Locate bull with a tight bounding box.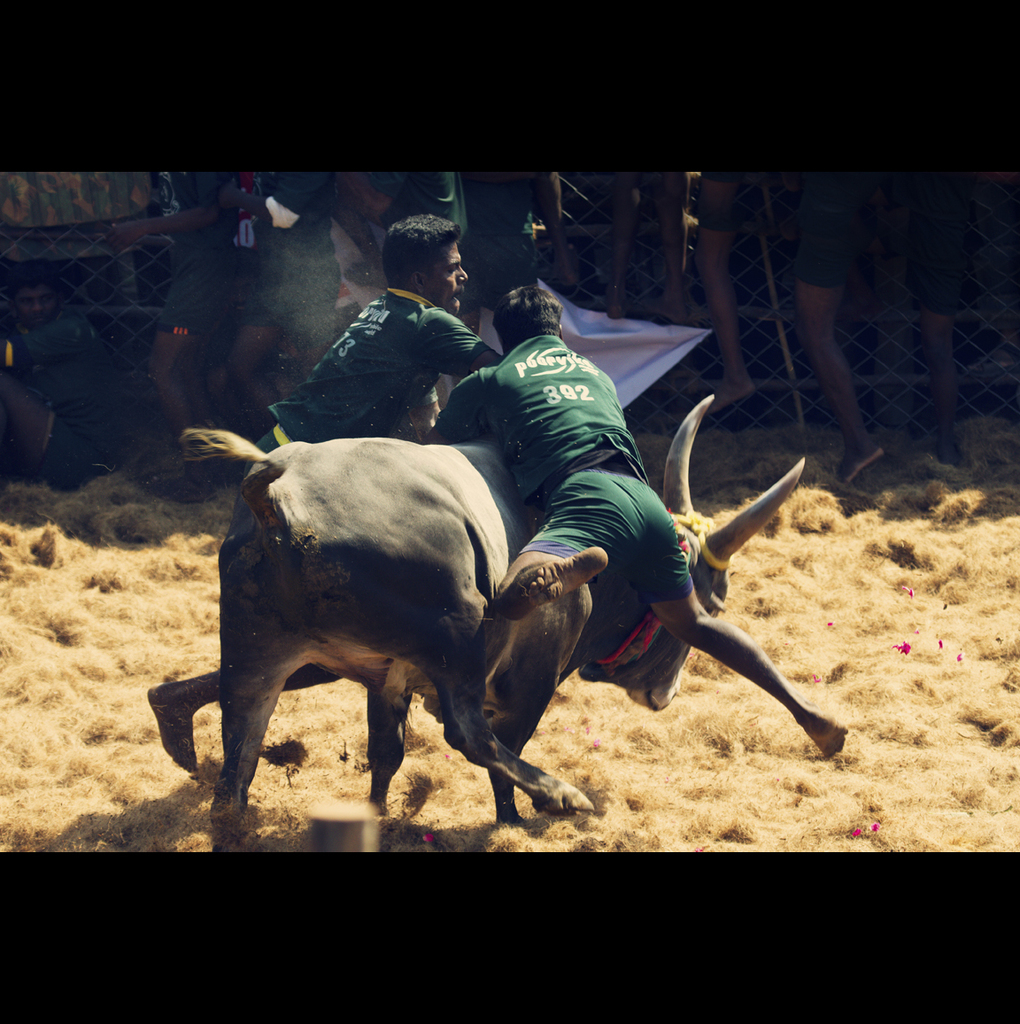
x1=143, y1=392, x2=848, y2=857.
